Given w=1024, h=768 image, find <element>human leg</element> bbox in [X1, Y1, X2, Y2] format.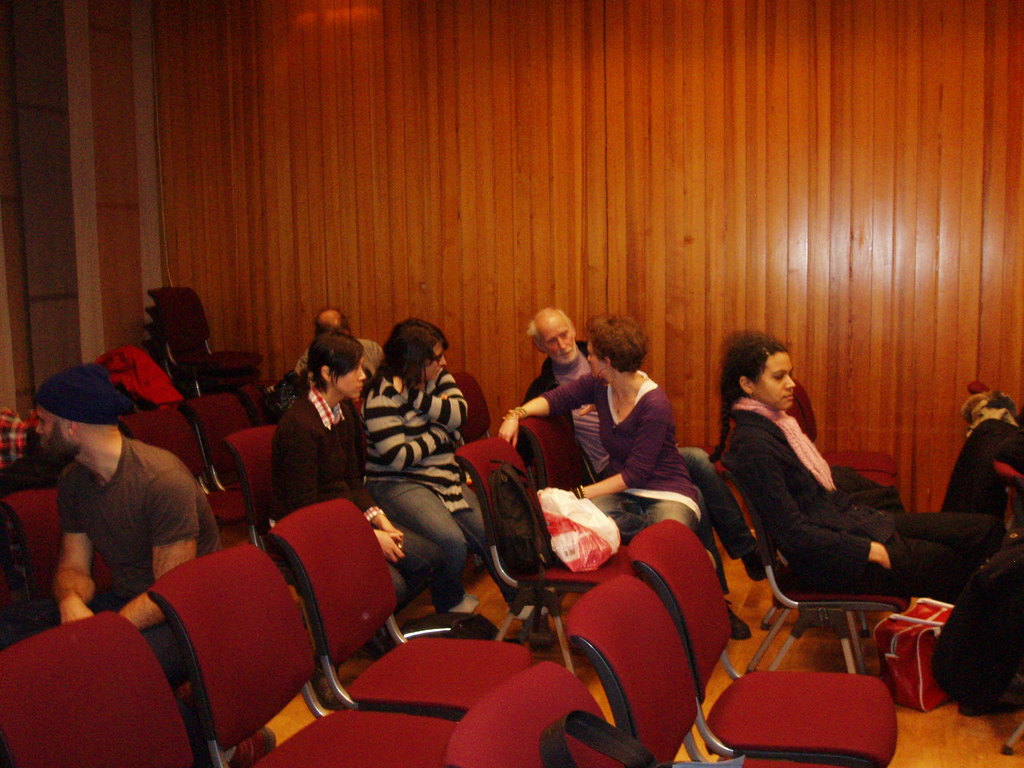
[697, 484, 750, 642].
